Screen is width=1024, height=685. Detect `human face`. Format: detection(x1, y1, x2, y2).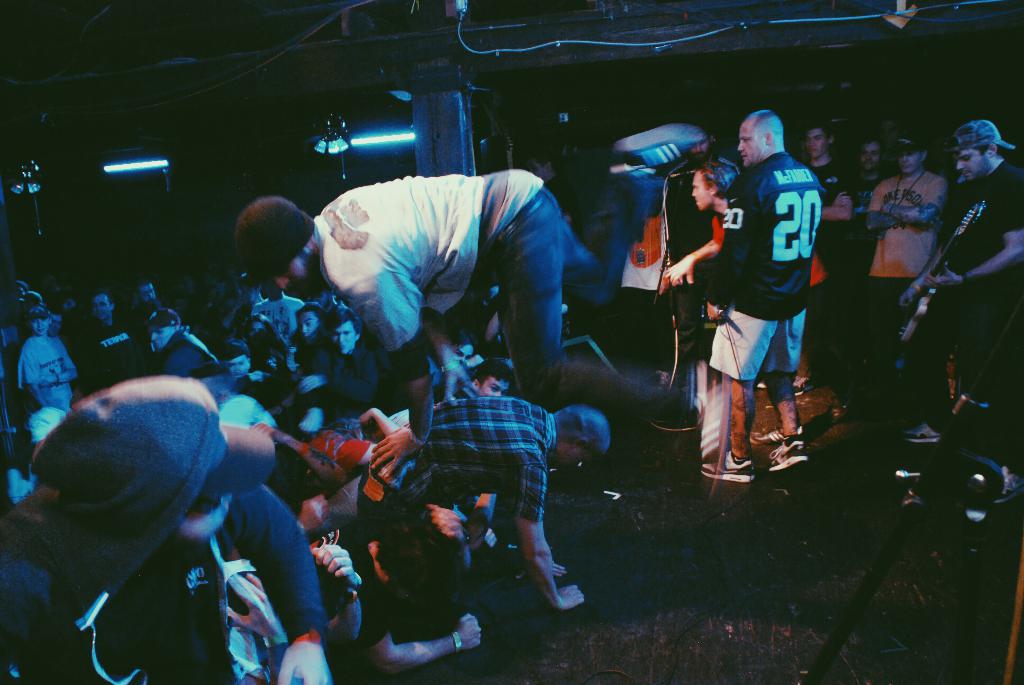
detection(732, 116, 766, 164).
